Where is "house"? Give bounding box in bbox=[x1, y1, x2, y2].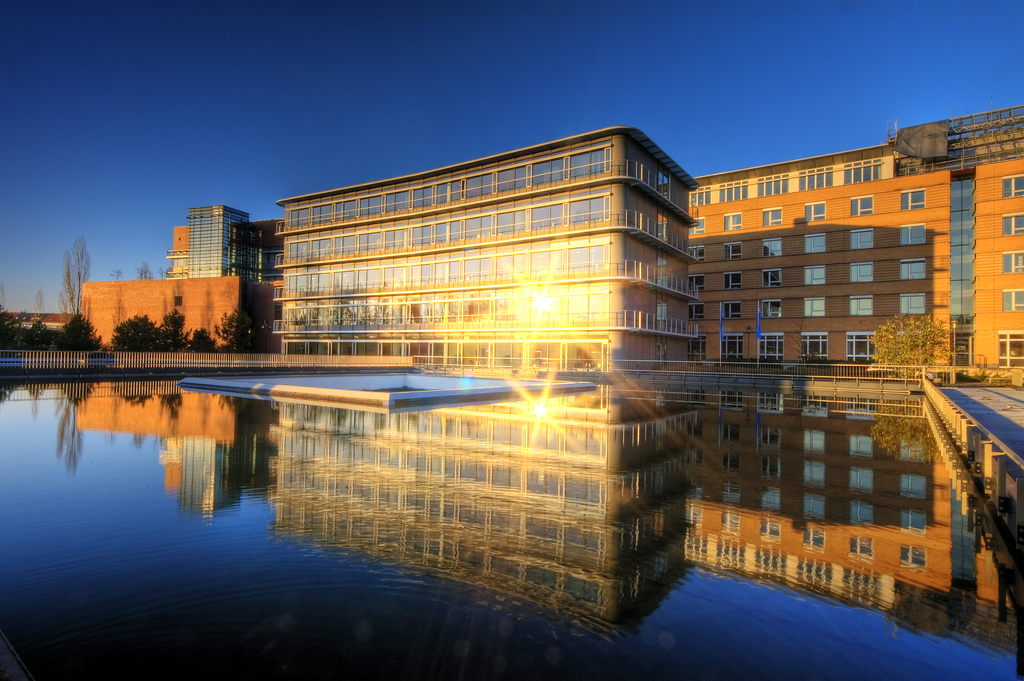
bbox=[241, 218, 282, 276].
